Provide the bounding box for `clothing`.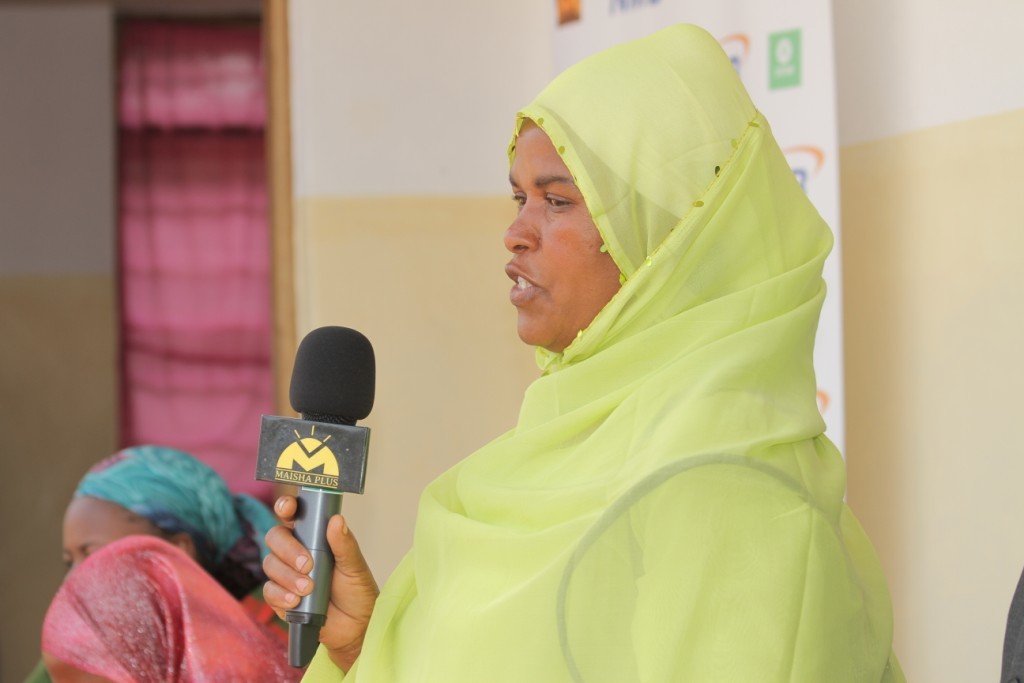
39 540 290 682.
